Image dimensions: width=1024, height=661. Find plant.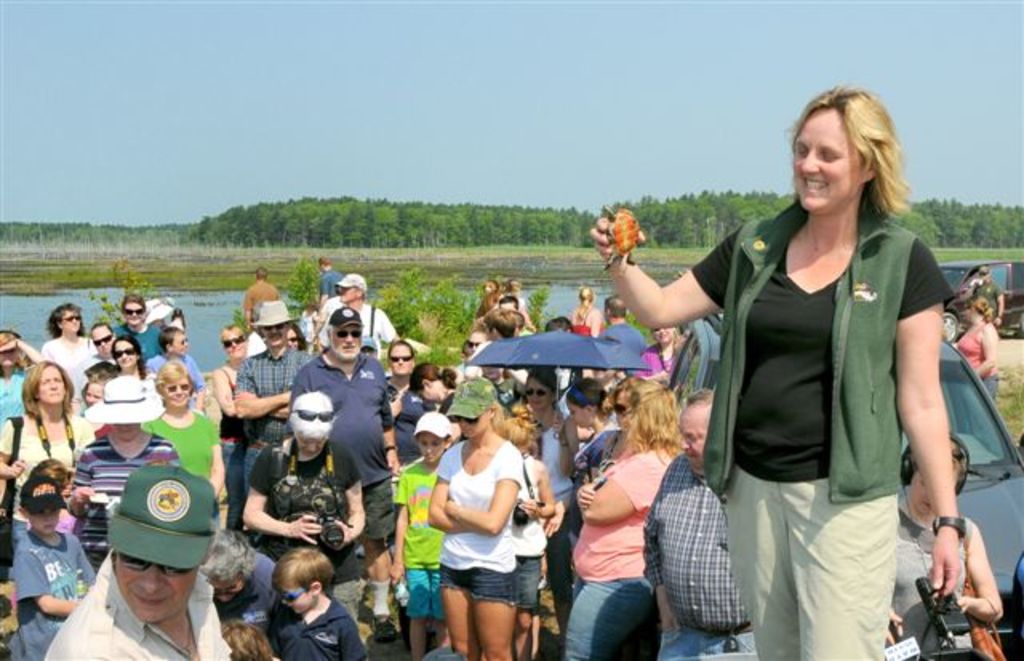
285/250/323/320.
